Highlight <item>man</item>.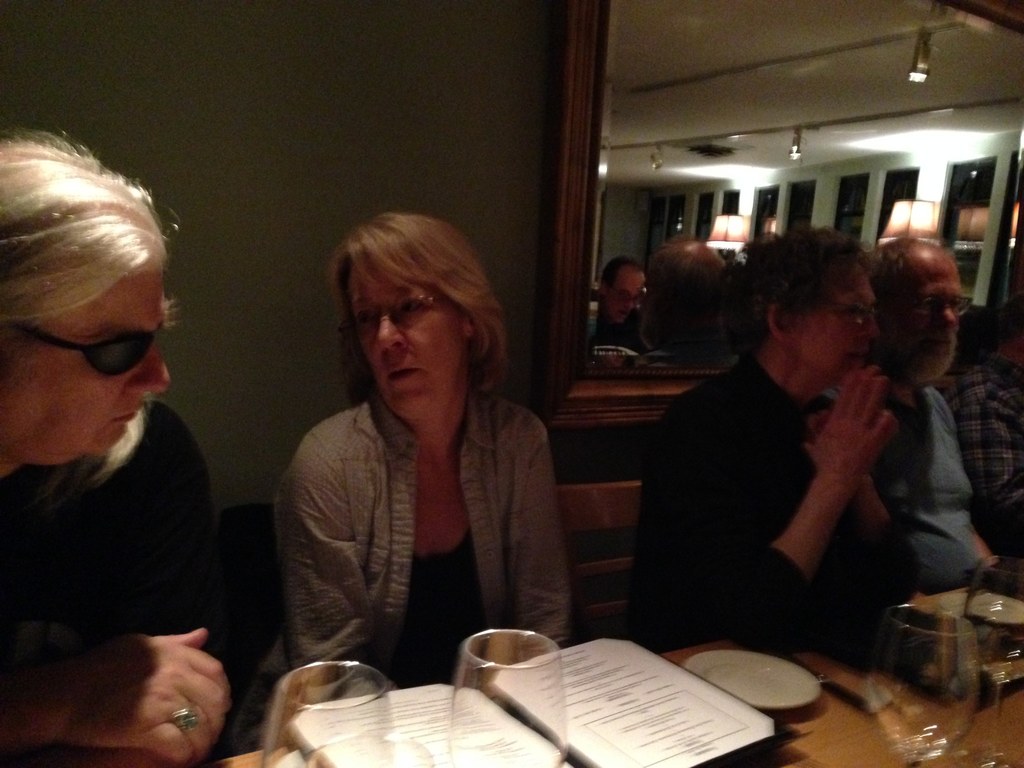
Highlighted region: select_region(643, 218, 932, 647).
